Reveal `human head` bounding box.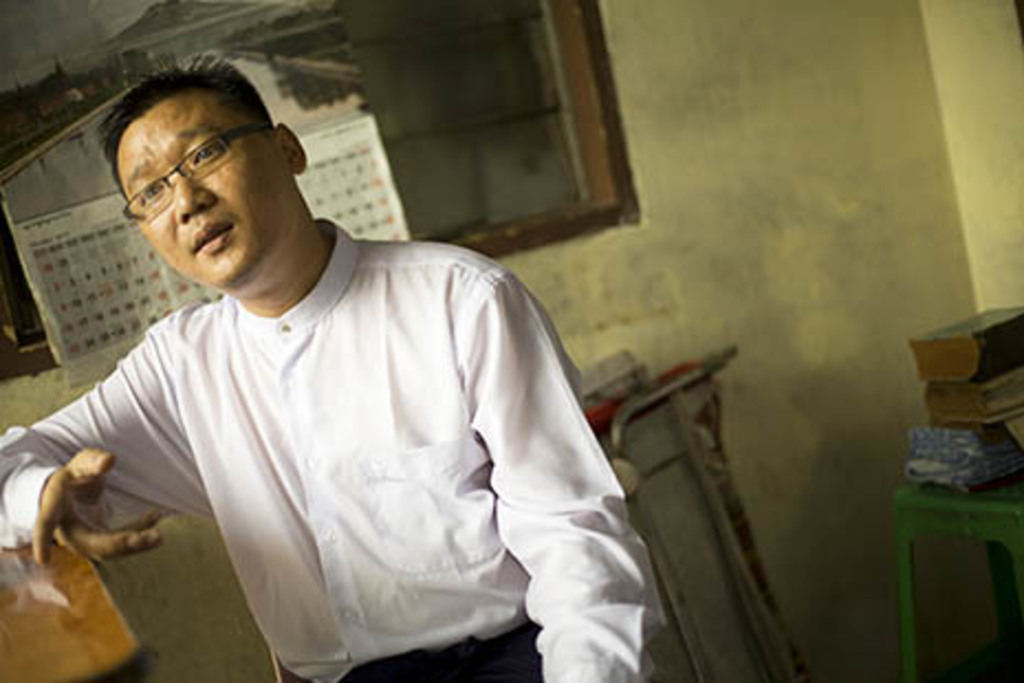
Revealed: bbox(64, 48, 317, 295).
